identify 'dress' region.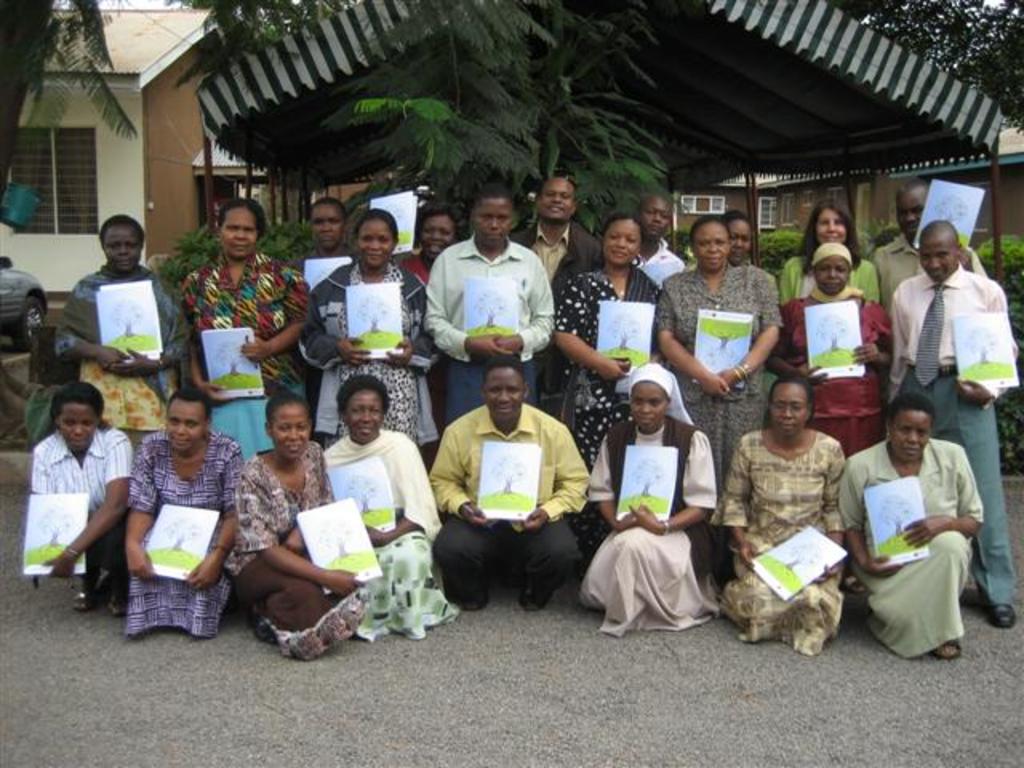
Region: BBox(658, 261, 781, 474).
